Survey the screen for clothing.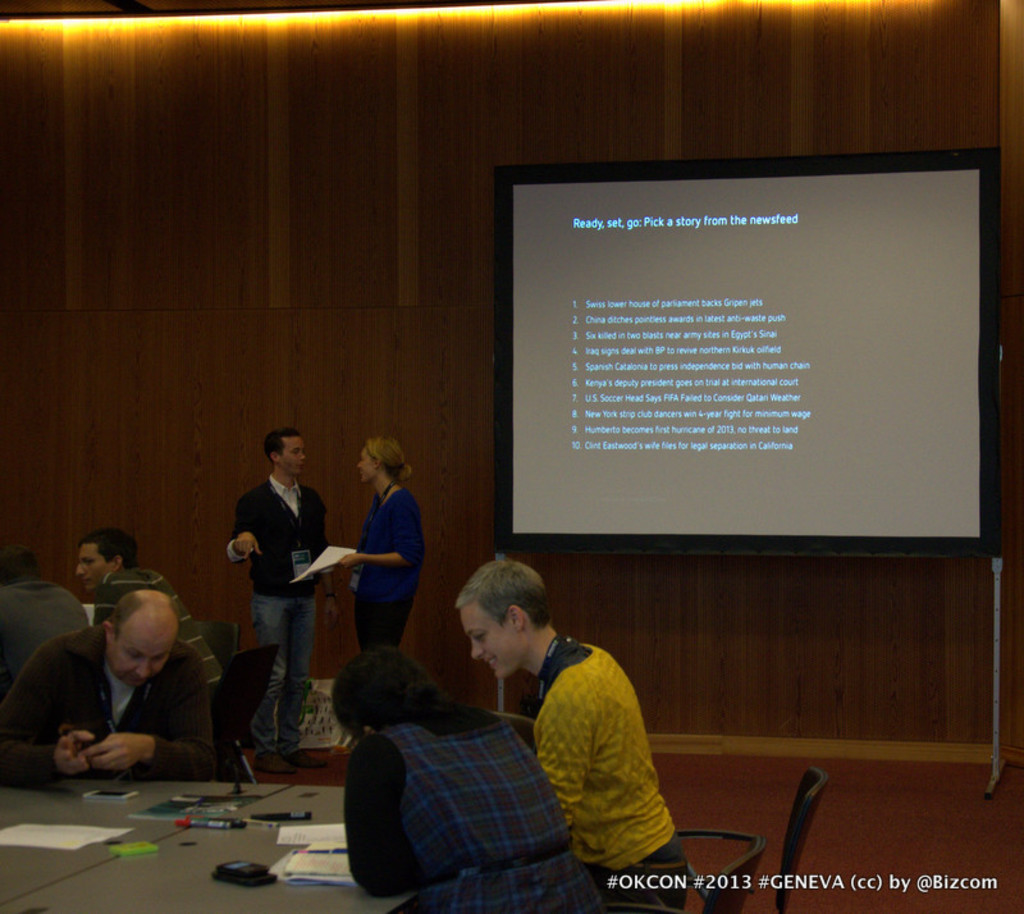
Survey found: 229/476/332/751.
